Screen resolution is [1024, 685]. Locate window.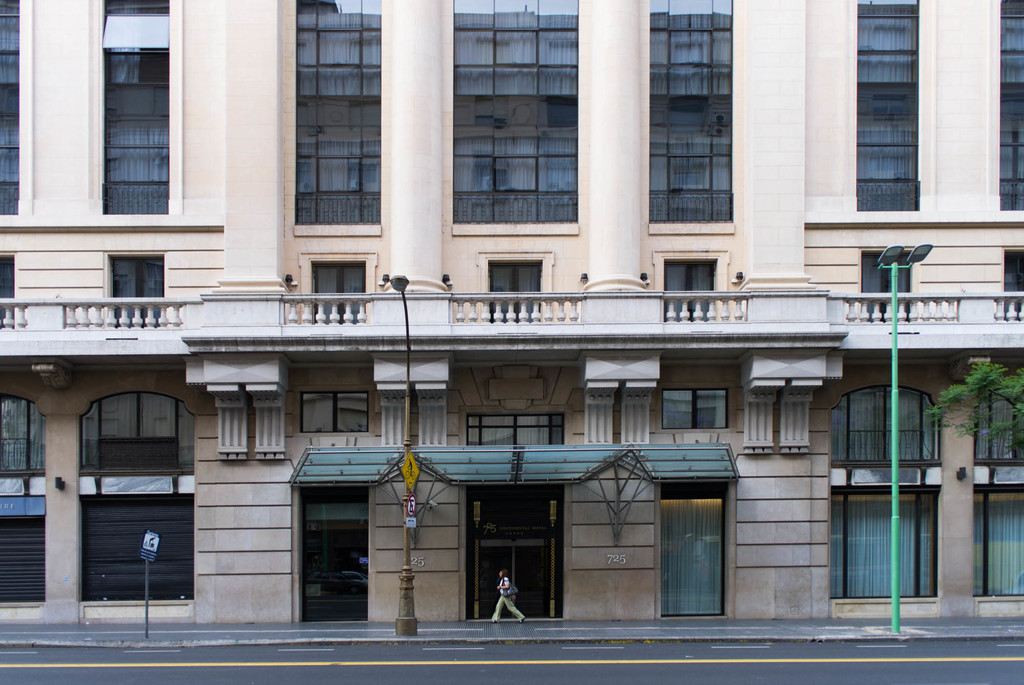
<region>291, 0, 383, 237</region>.
